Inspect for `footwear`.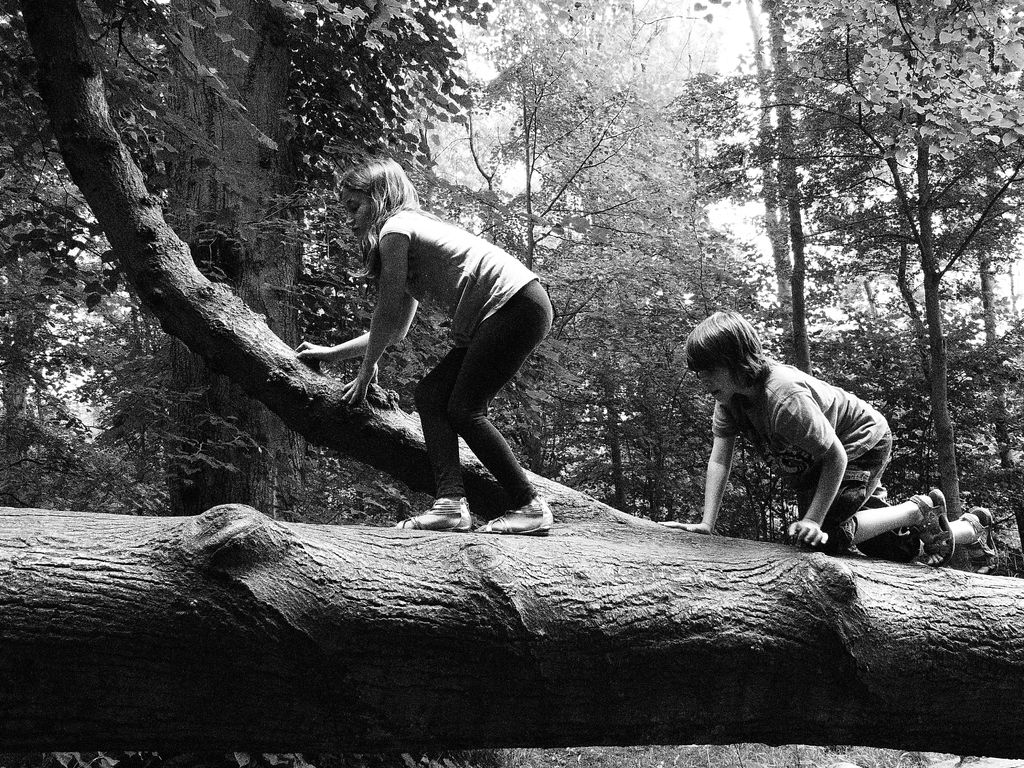
Inspection: (x1=474, y1=495, x2=556, y2=538).
